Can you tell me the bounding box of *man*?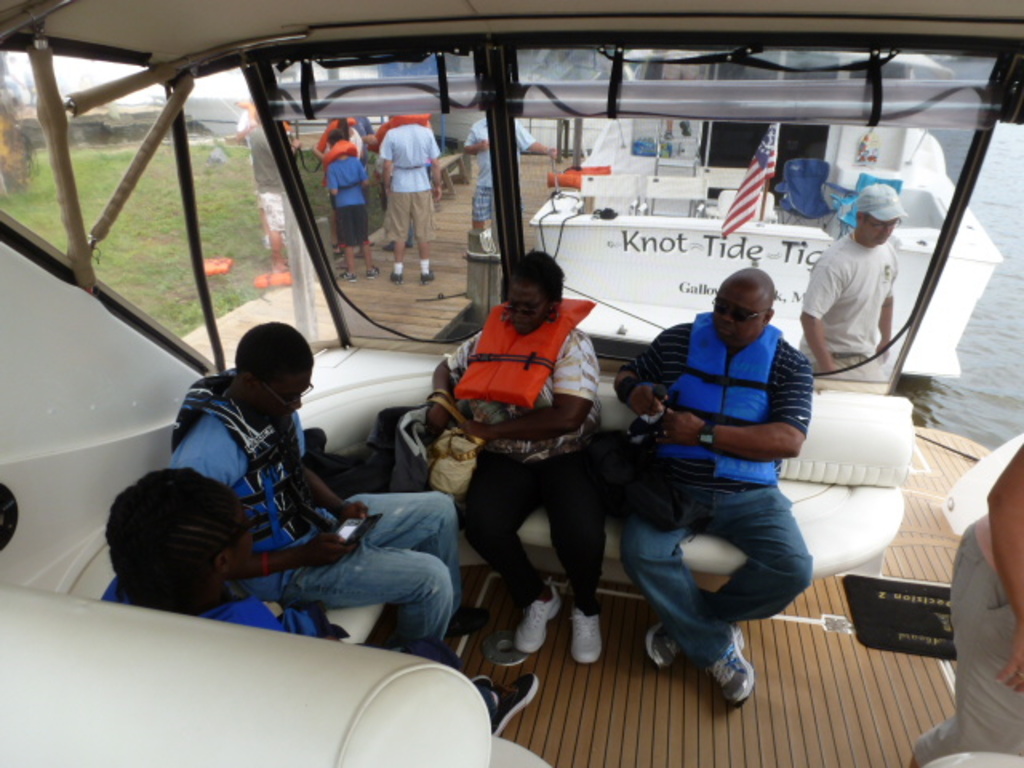
608:262:814:709.
